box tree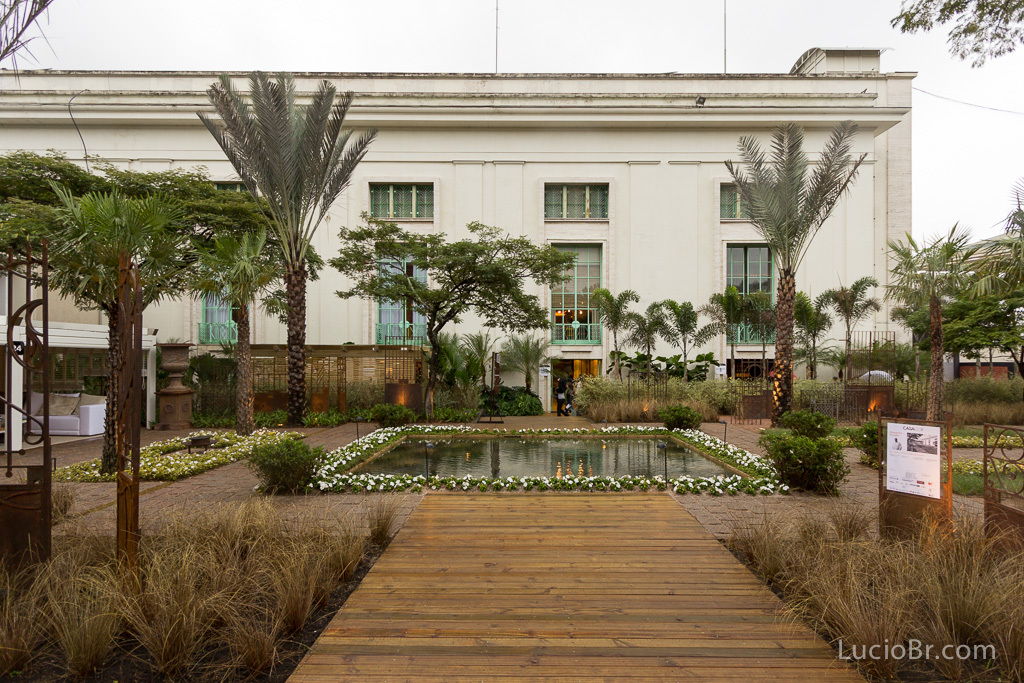
Rect(199, 70, 378, 427)
